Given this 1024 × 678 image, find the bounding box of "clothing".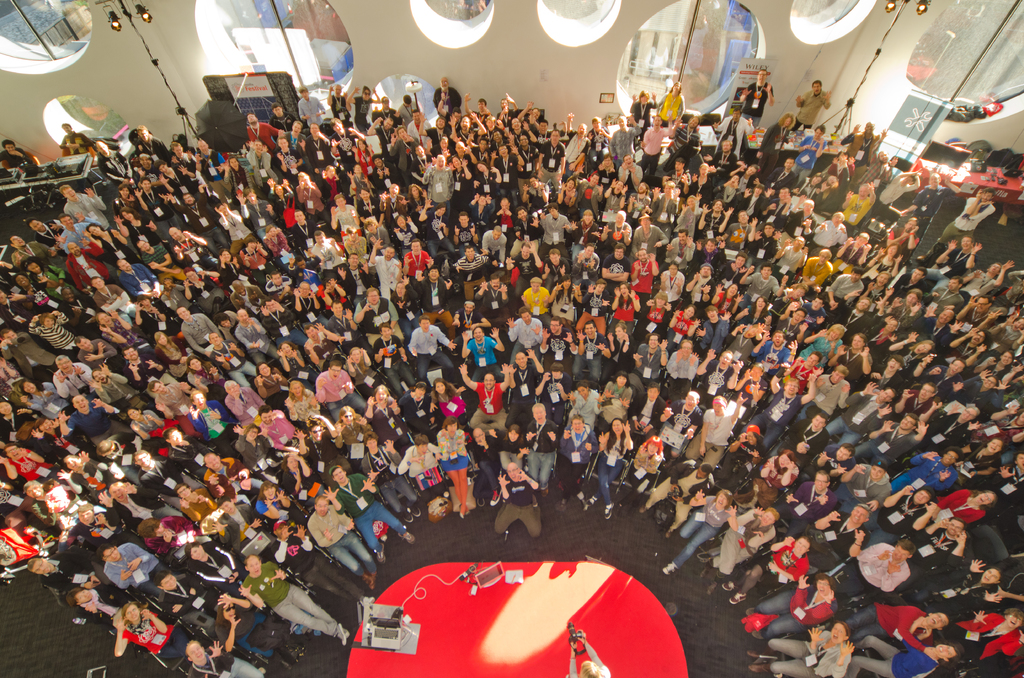
x1=297 y1=95 x2=328 y2=129.
